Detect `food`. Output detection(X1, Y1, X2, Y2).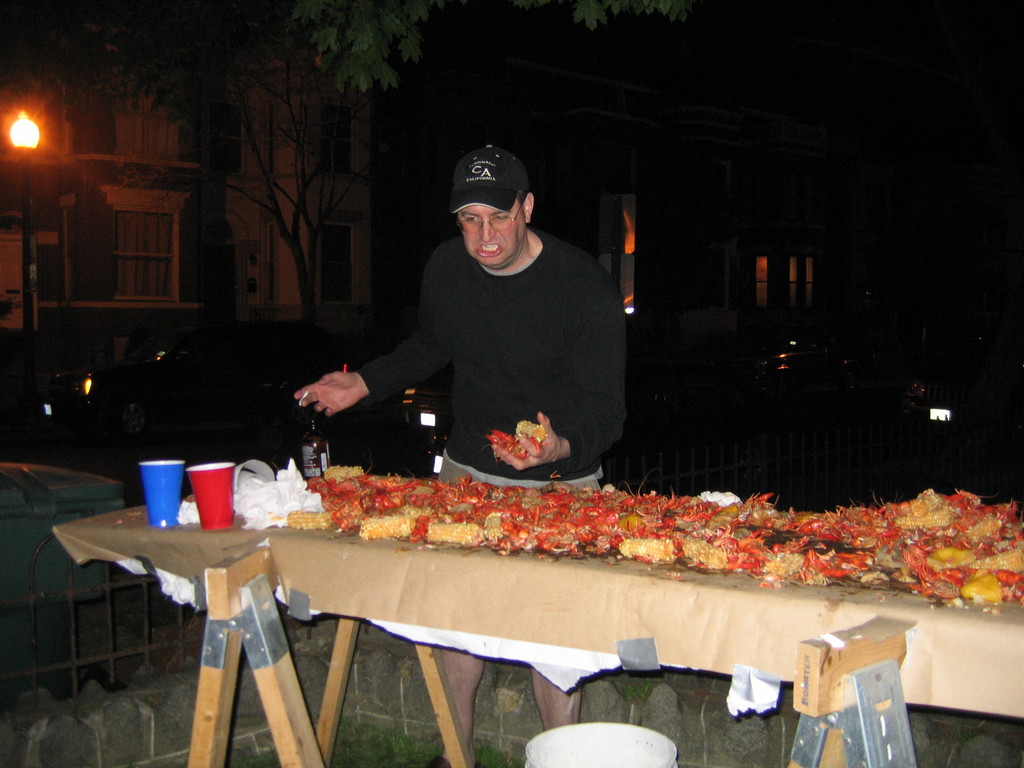
detection(502, 482, 1023, 617).
